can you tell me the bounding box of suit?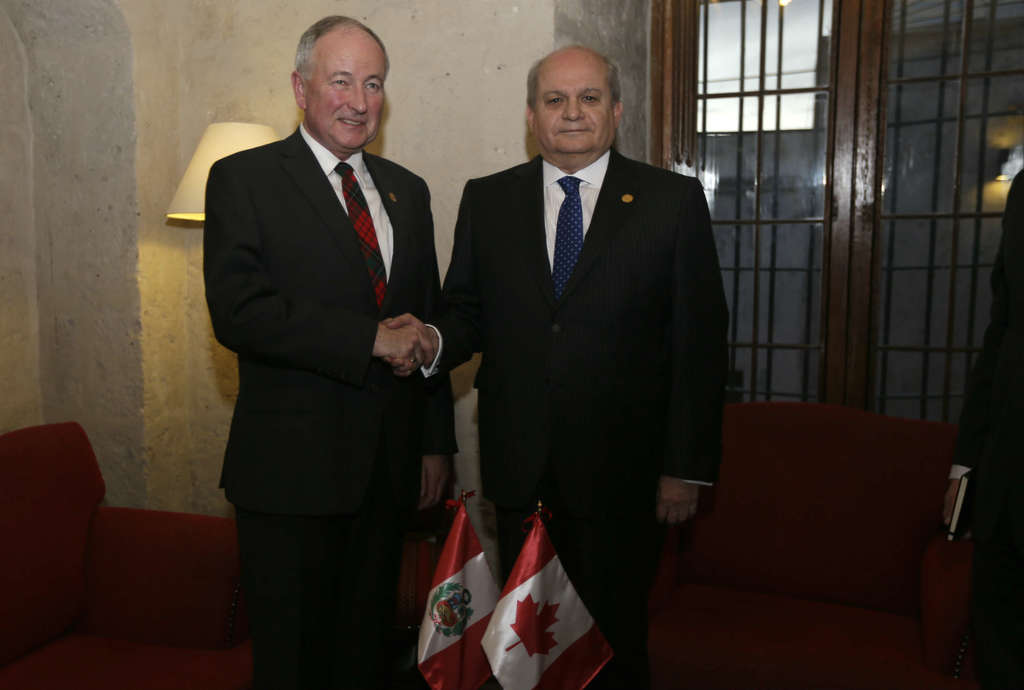
crop(417, 144, 735, 689).
